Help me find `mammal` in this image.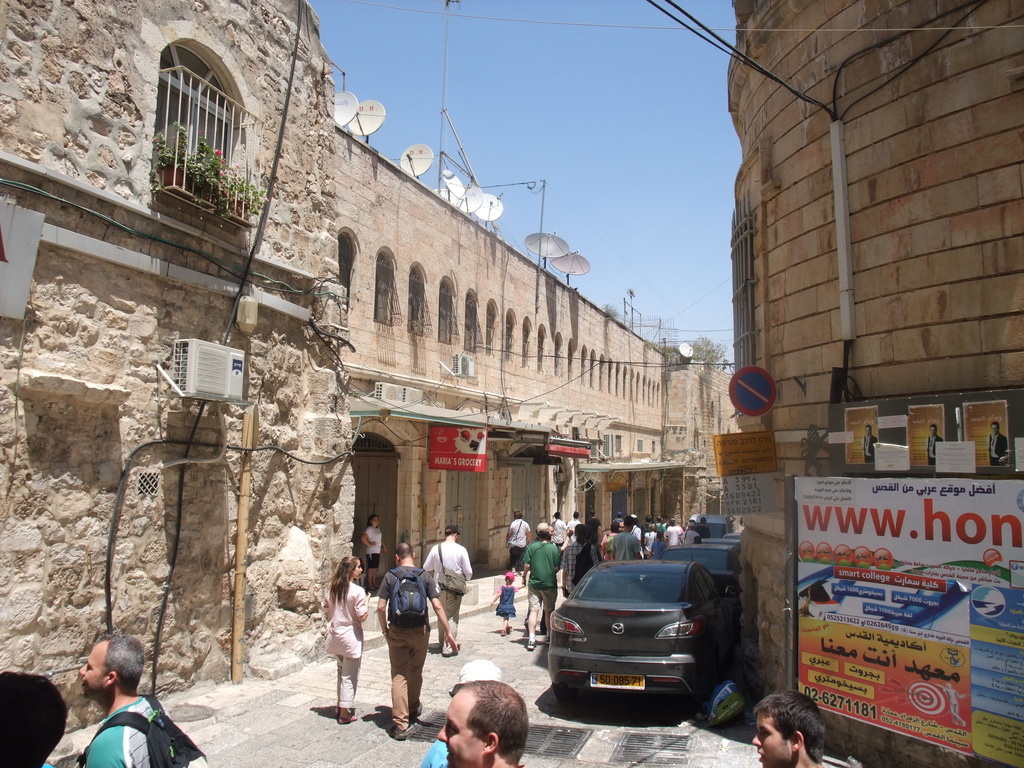
Found it: 488 570 522 636.
